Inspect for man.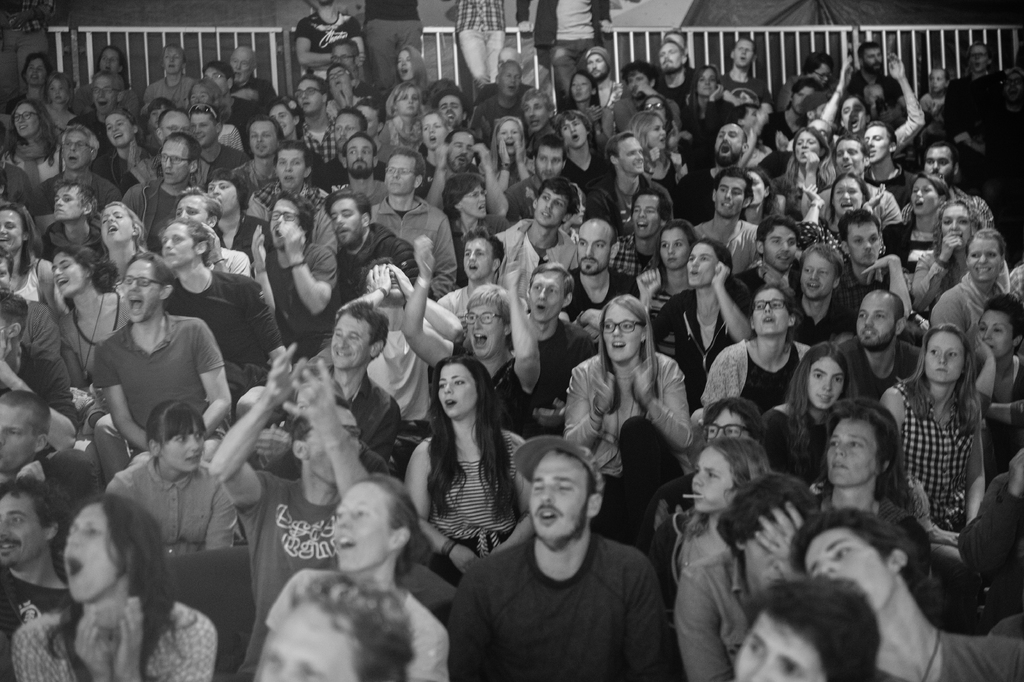
Inspection: Rect(36, 182, 109, 274).
